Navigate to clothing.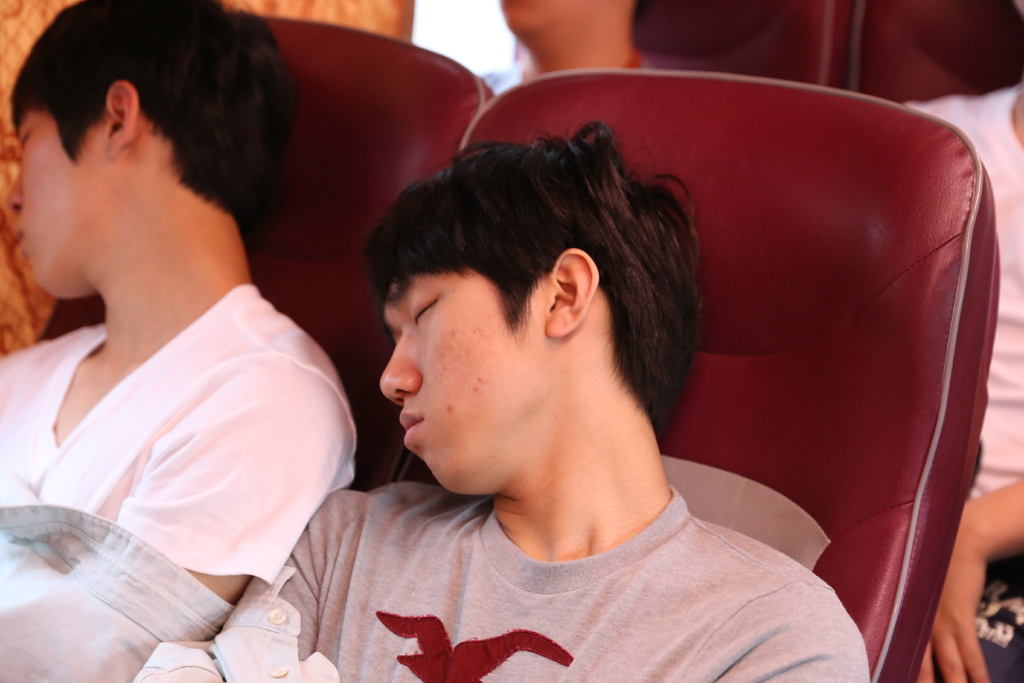
Navigation target: l=19, t=192, r=353, b=651.
